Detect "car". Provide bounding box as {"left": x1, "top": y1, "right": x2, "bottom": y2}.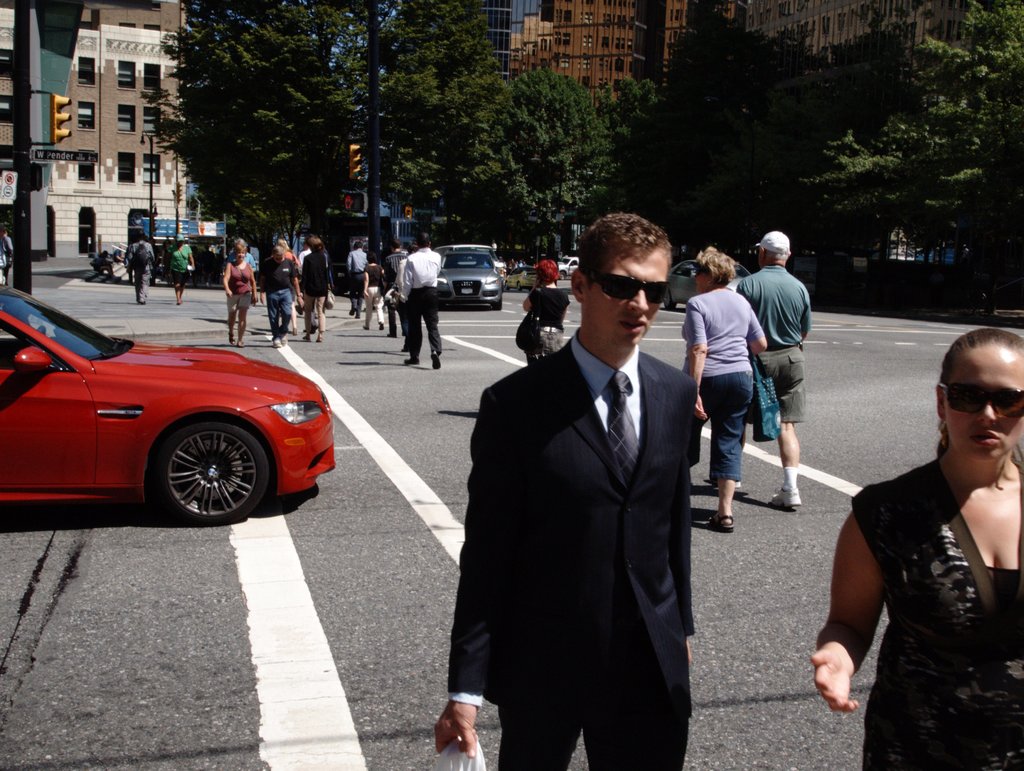
{"left": 0, "top": 282, "right": 333, "bottom": 526}.
